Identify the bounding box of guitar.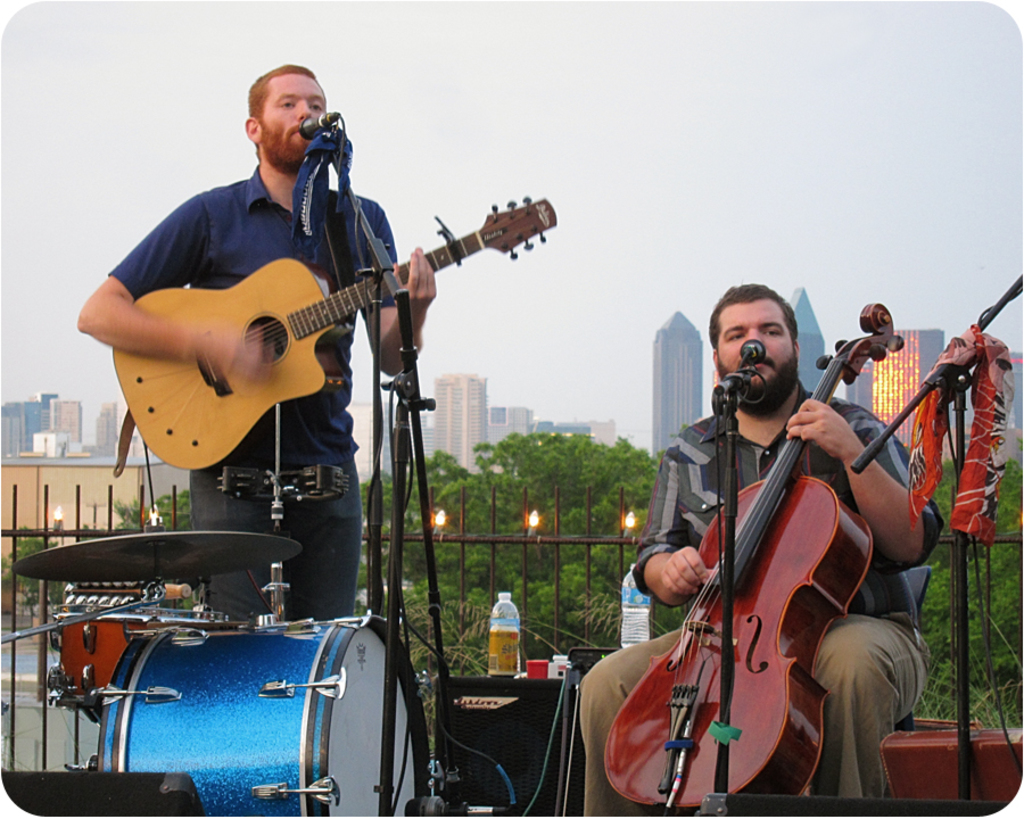
<box>596,314,906,803</box>.
